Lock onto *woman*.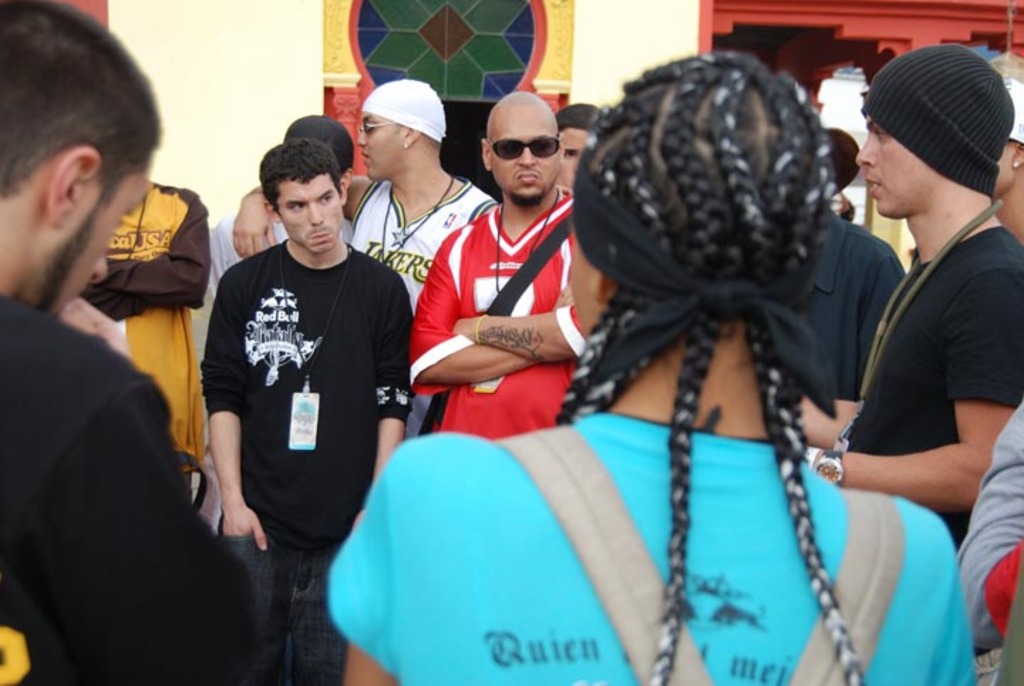
Locked: 393,48,942,660.
